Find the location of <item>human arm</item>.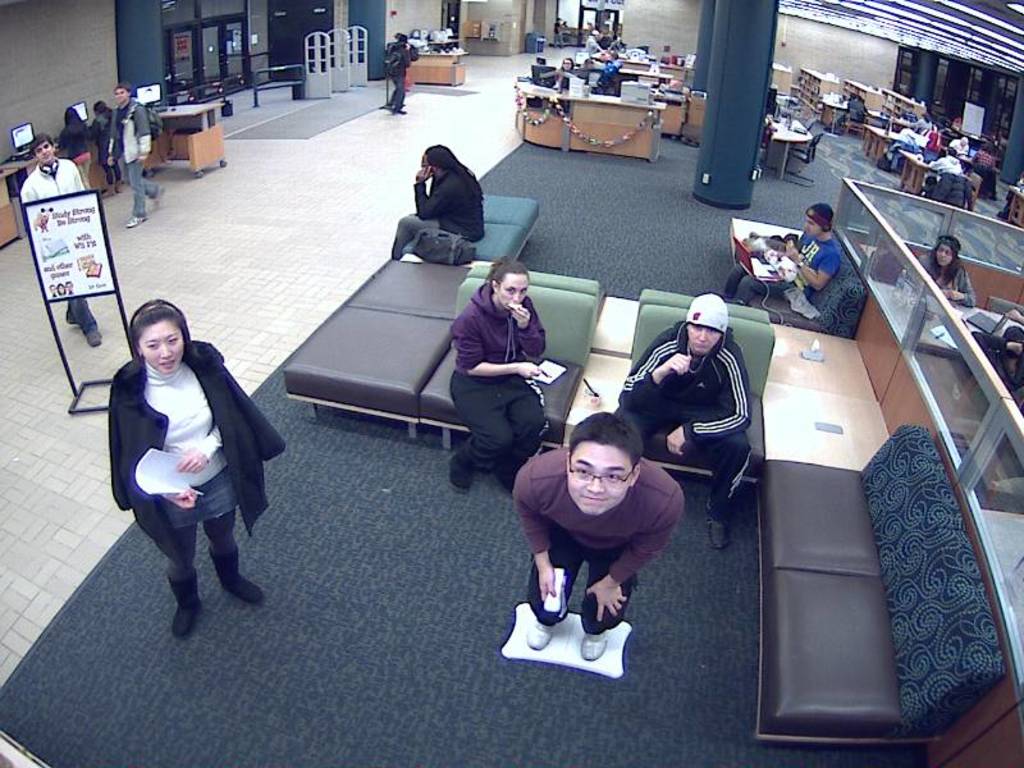
Location: region(1002, 306, 1023, 325).
